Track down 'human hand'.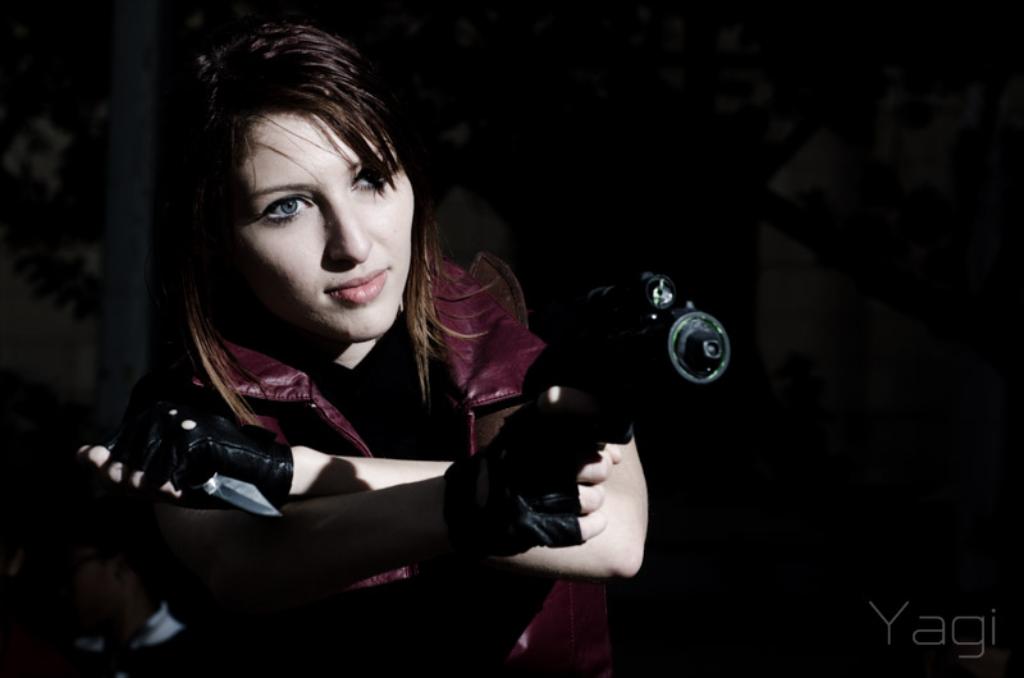
Tracked to {"left": 436, "top": 406, "right": 621, "bottom": 565}.
